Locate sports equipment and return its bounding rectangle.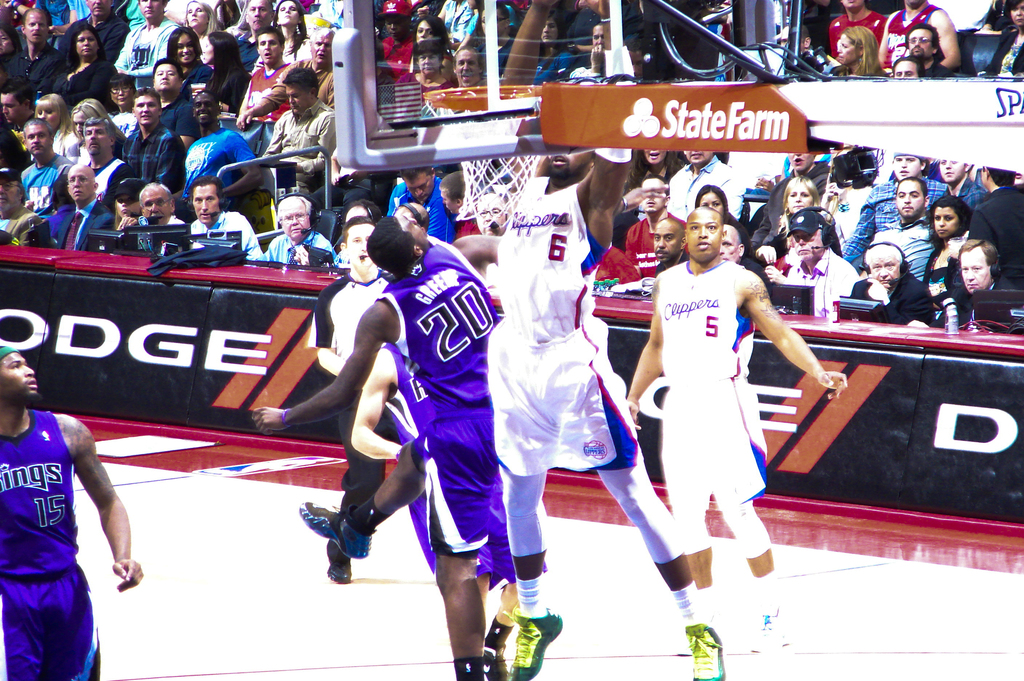
(423,79,538,221).
